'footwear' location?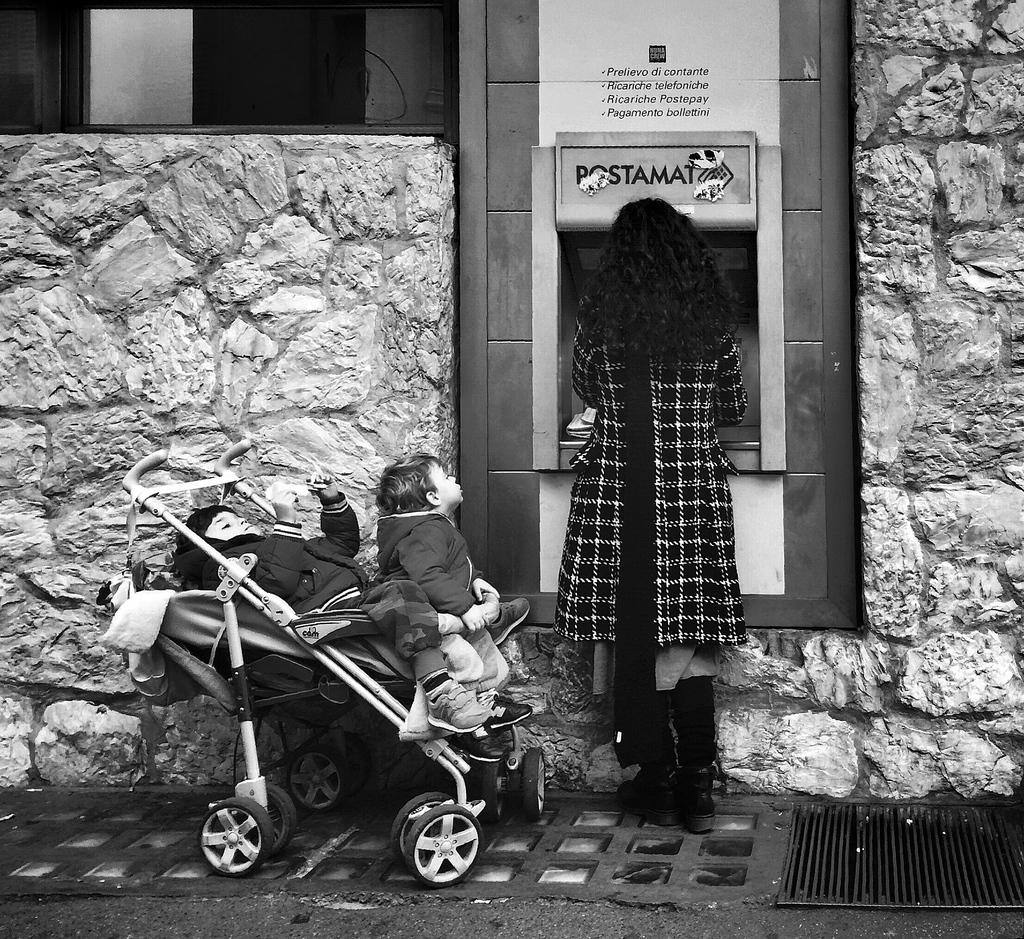
x1=426, y1=683, x2=487, y2=732
